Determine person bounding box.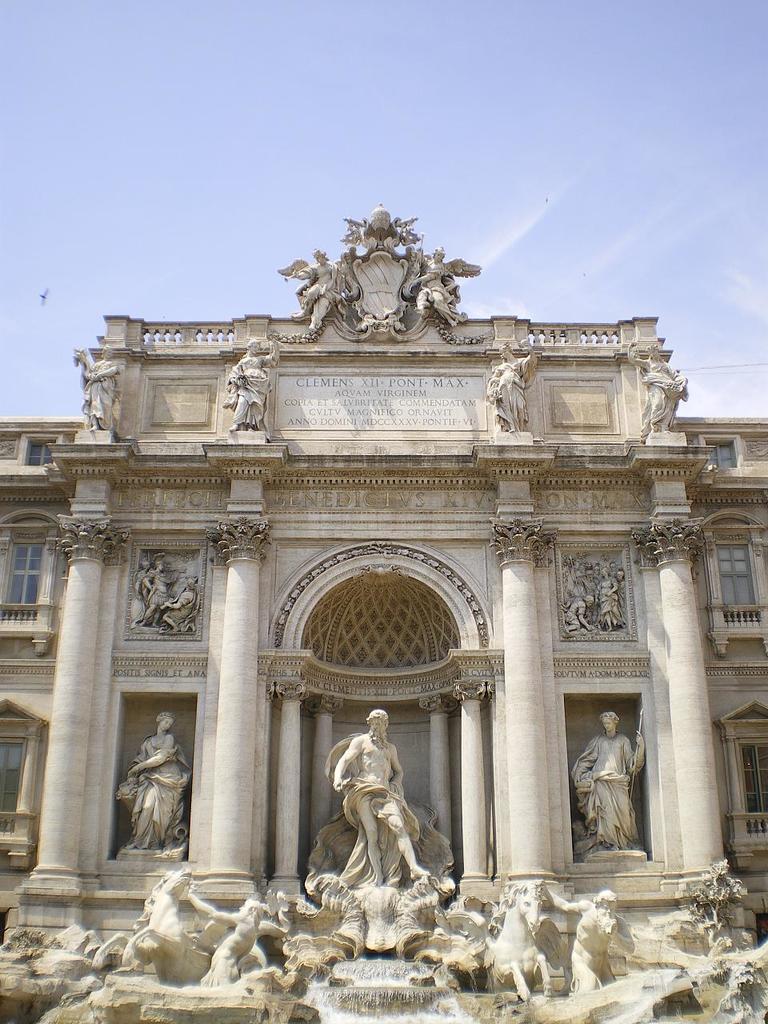
Determined: [x1=158, y1=576, x2=201, y2=634].
